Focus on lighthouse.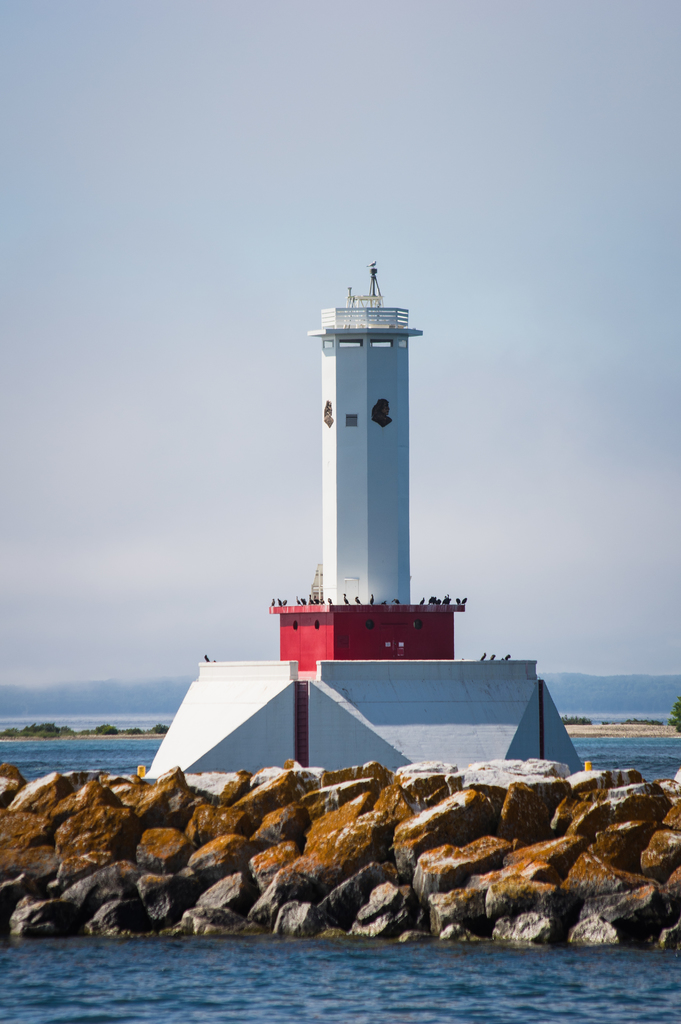
Focused at [x1=306, y1=259, x2=419, y2=605].
